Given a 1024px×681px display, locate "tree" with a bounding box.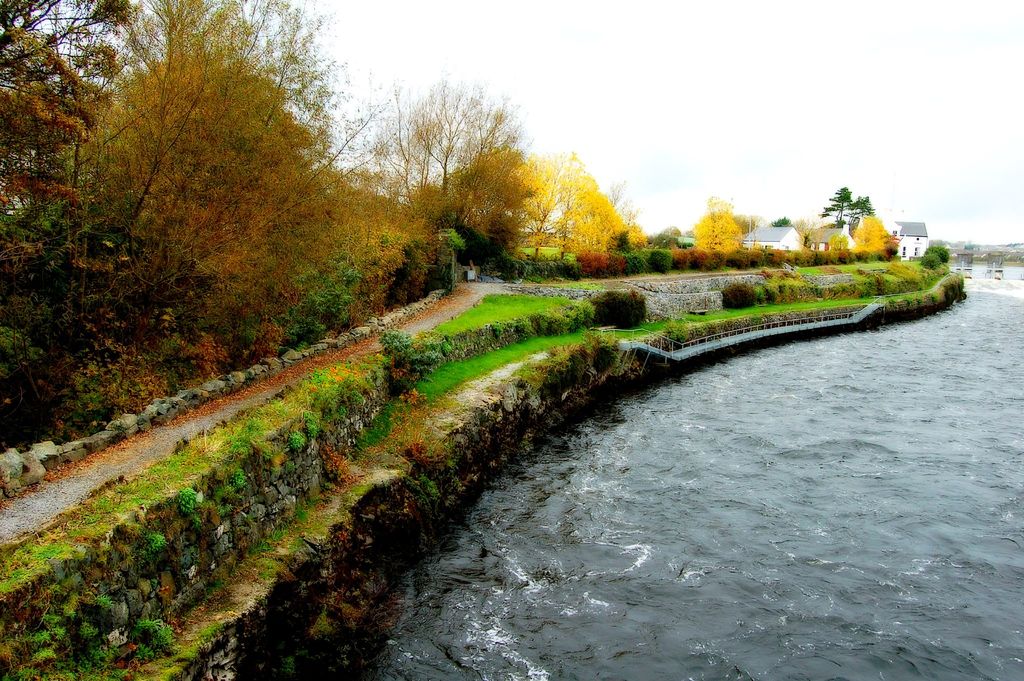
Located: (x1=348, y1=88, x2=518, y2=275).
